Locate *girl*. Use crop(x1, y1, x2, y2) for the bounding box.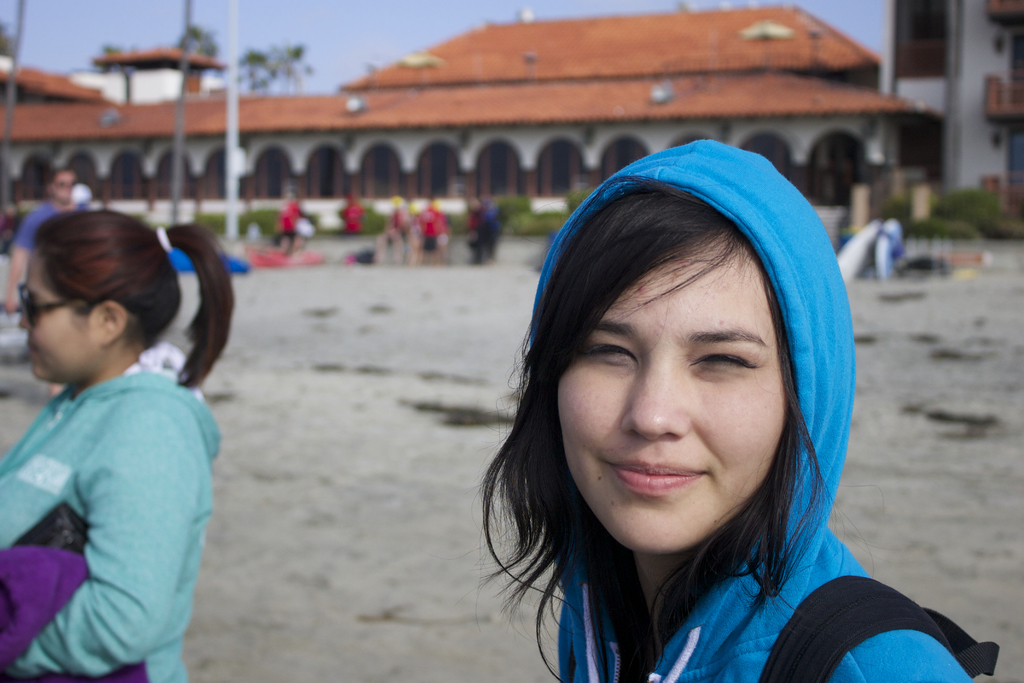
crop(0, 205, 239, 682).
